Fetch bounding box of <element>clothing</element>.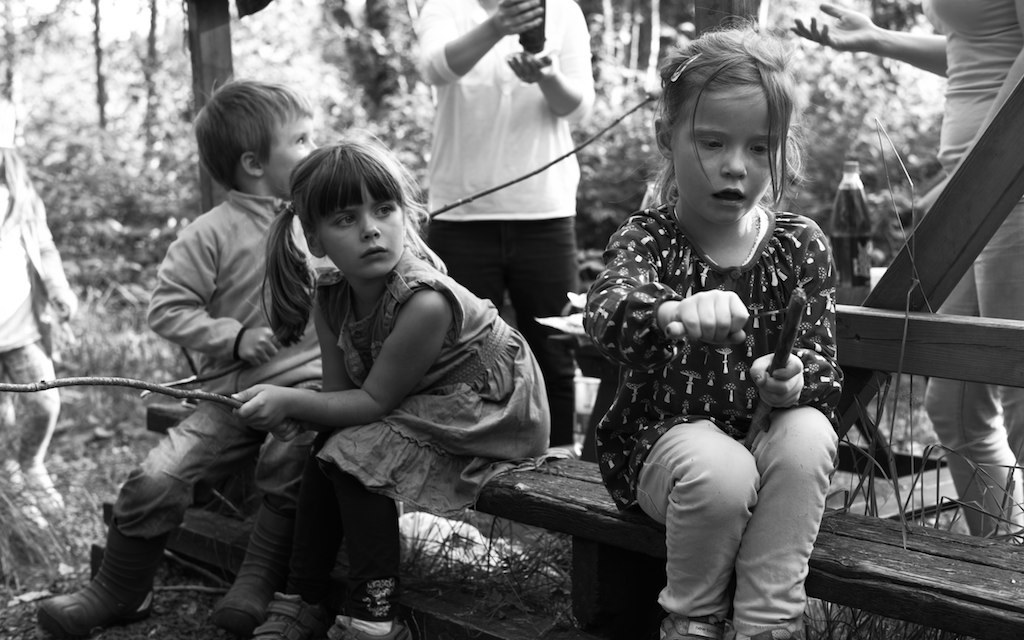
Bbox: detection(402, 0, 585, 222).
